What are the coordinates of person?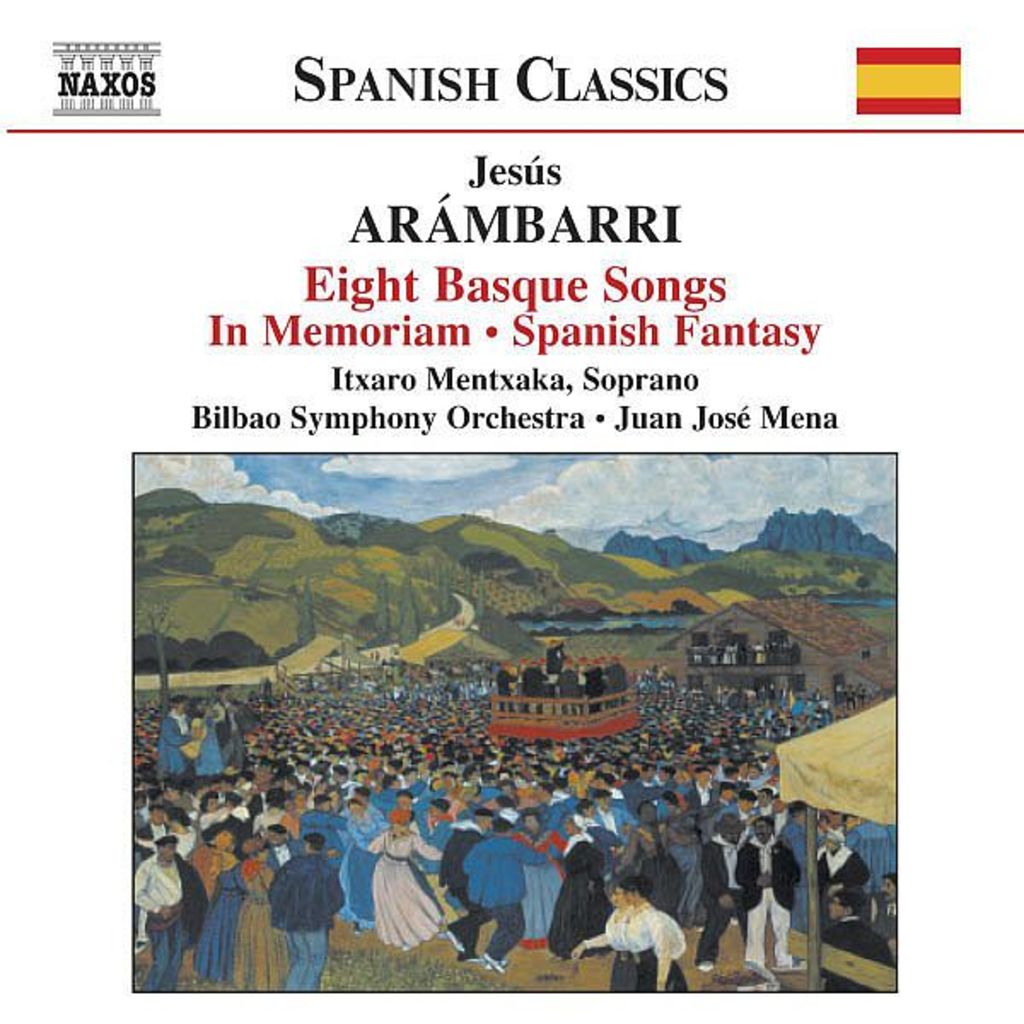
locate(812, 896, 899, 1000).
